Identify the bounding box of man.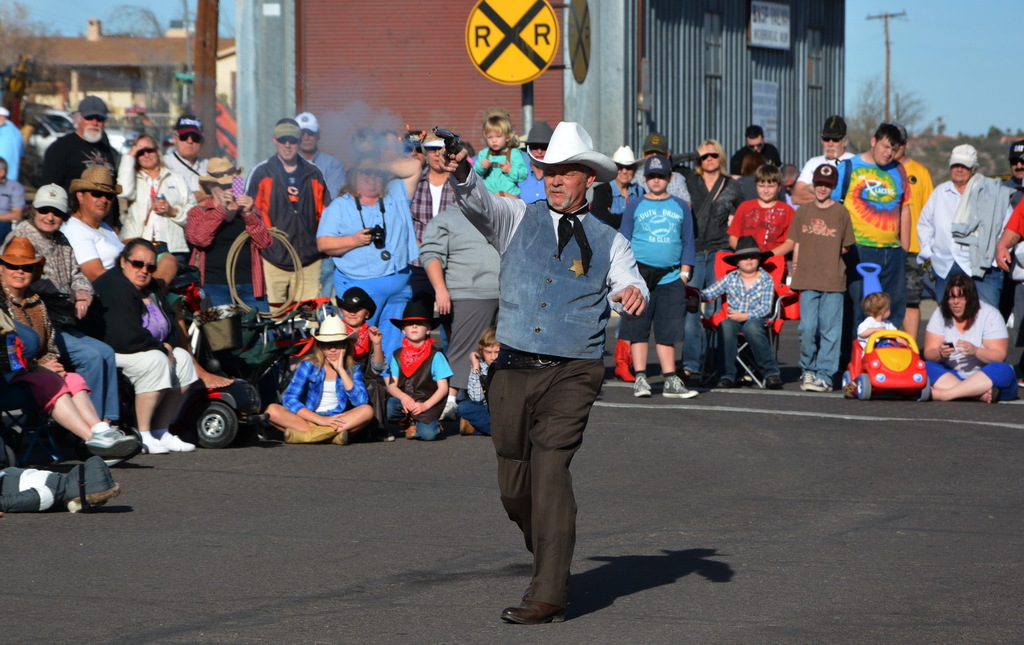
(x1=409, y1=130, x2=456, y2=318).
